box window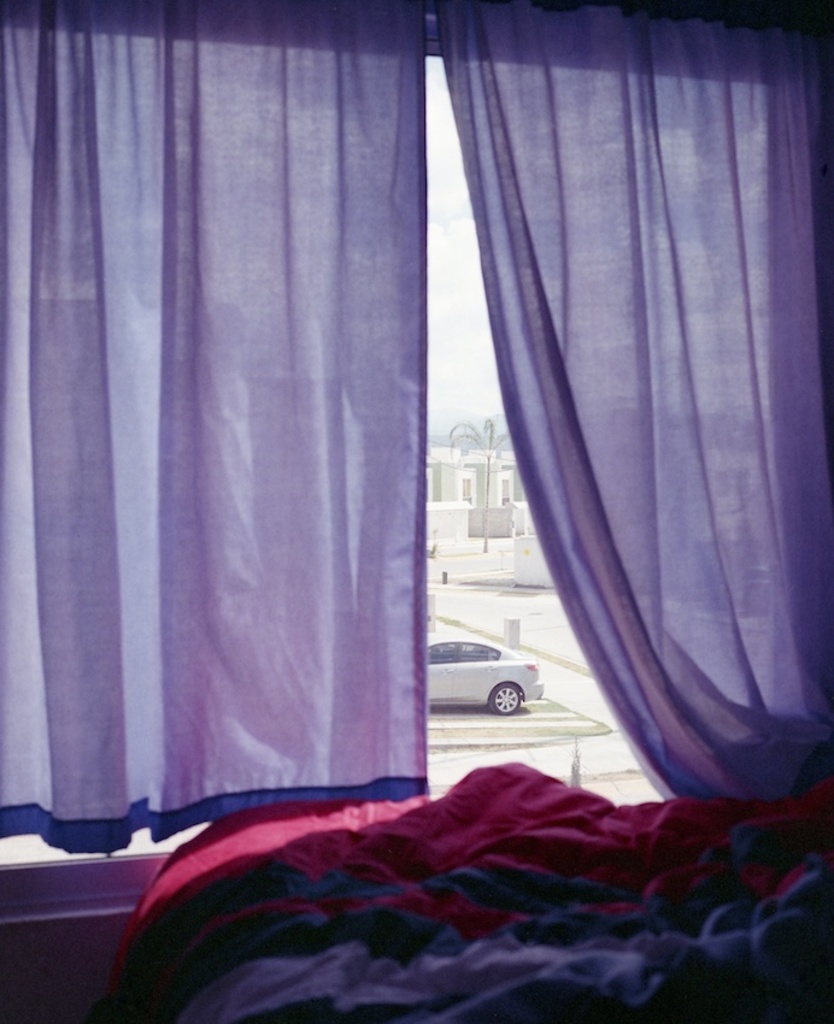
<region>452, 646, 501, 659</region>
